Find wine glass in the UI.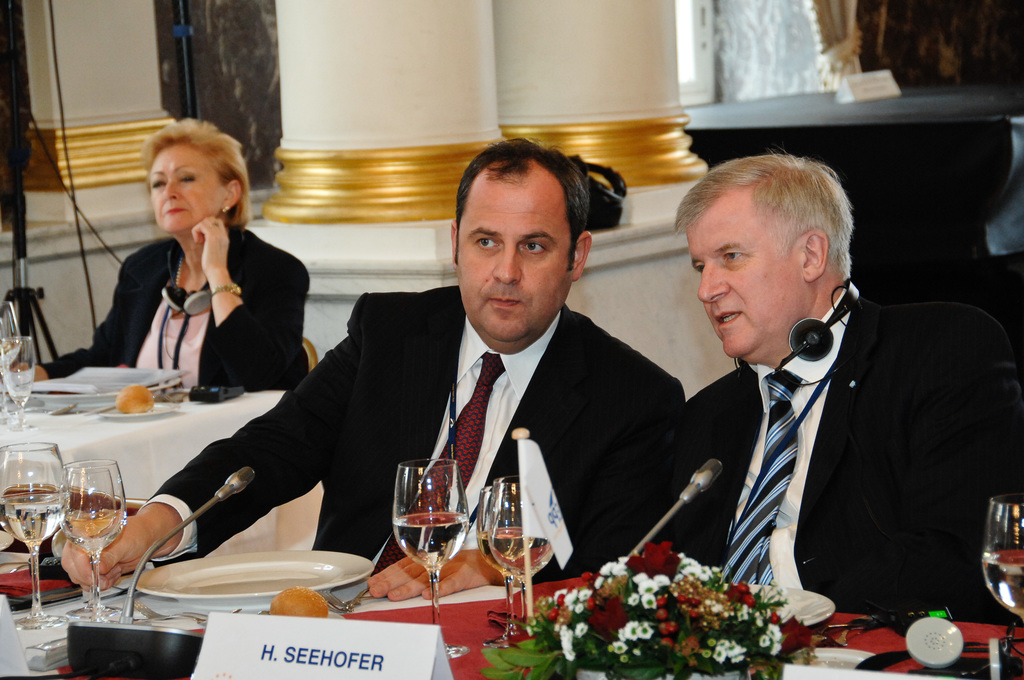
UI element at (x1=486, y1=478, x2=547, y2=621).
